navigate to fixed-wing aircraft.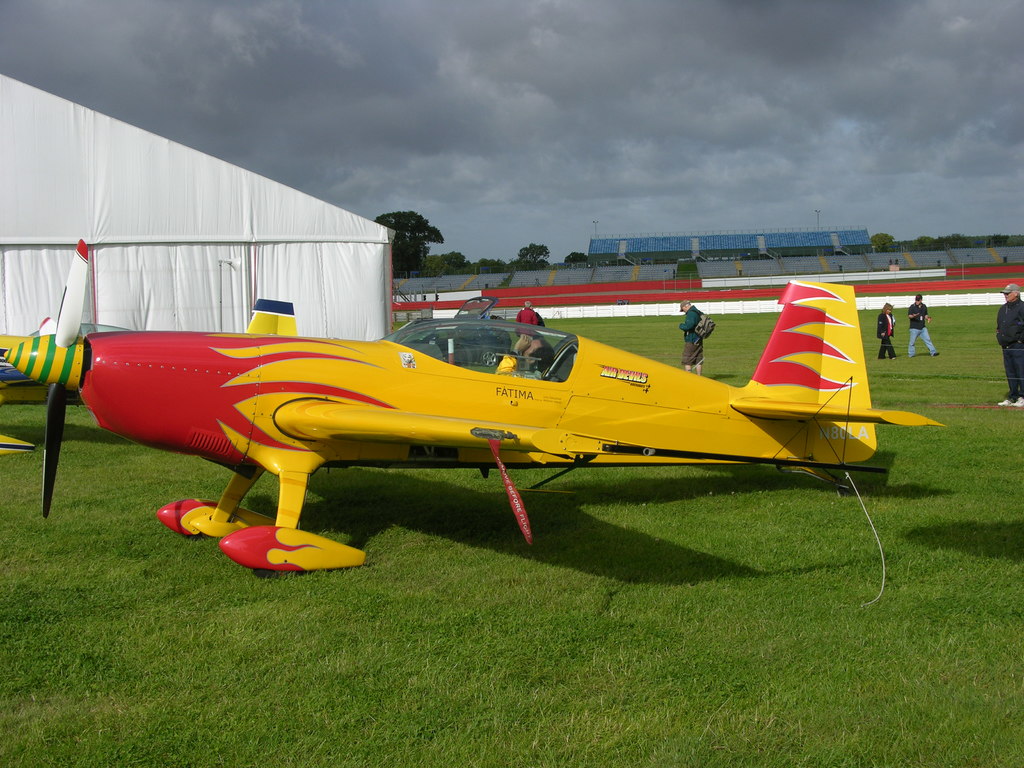
Navigation target: 0,278,941,584.
